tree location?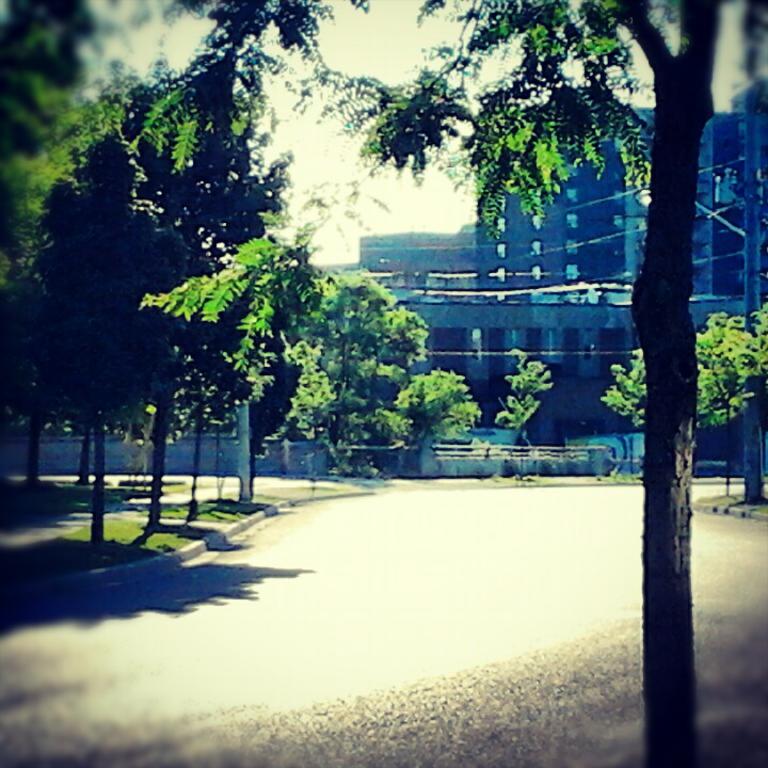
box=[189, 3, 741, 767]
